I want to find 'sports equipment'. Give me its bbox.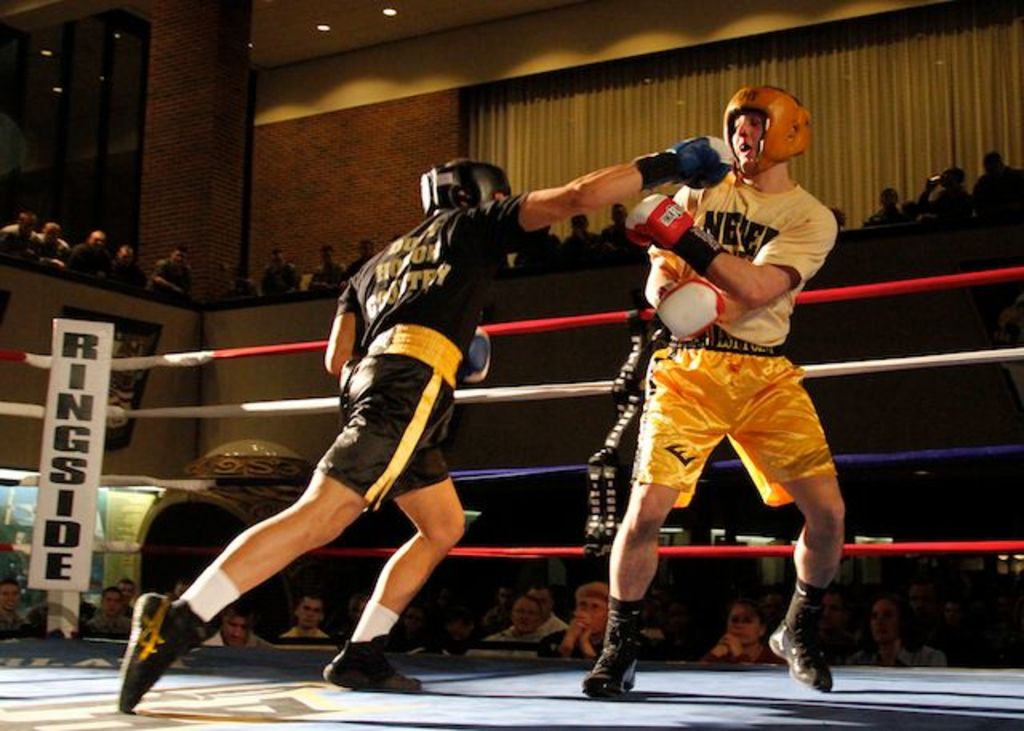
x1=115 y1=589 x2=222 y2=715.
